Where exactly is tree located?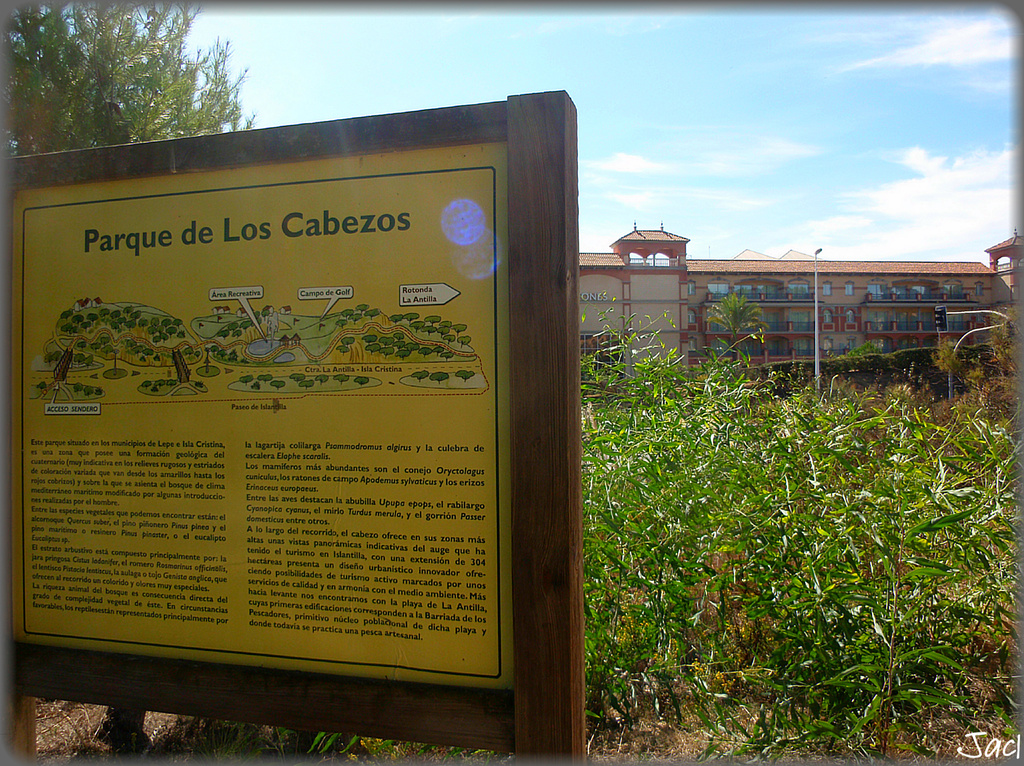
Its bounding box is locate(63, 314, 71, 317).
